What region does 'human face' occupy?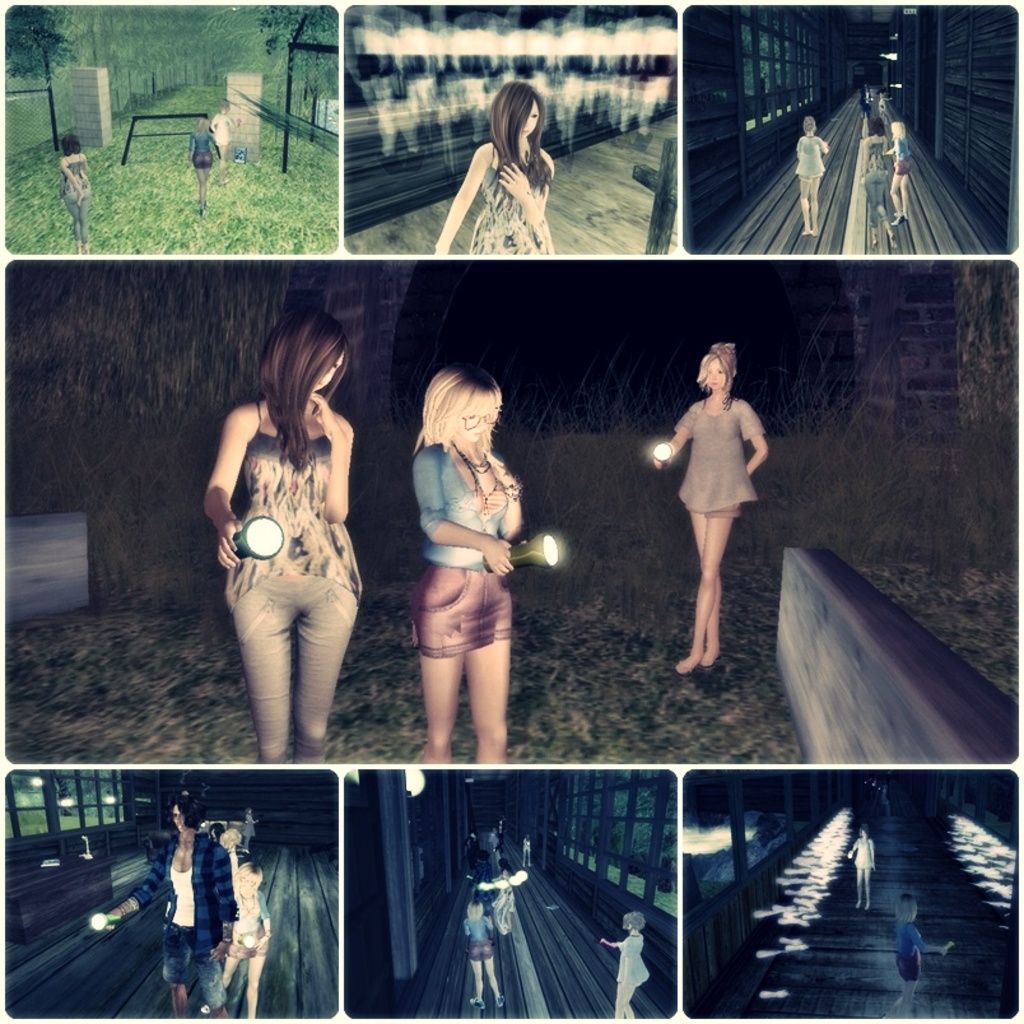
(left=232, top=869, right=262, bottom=899).
